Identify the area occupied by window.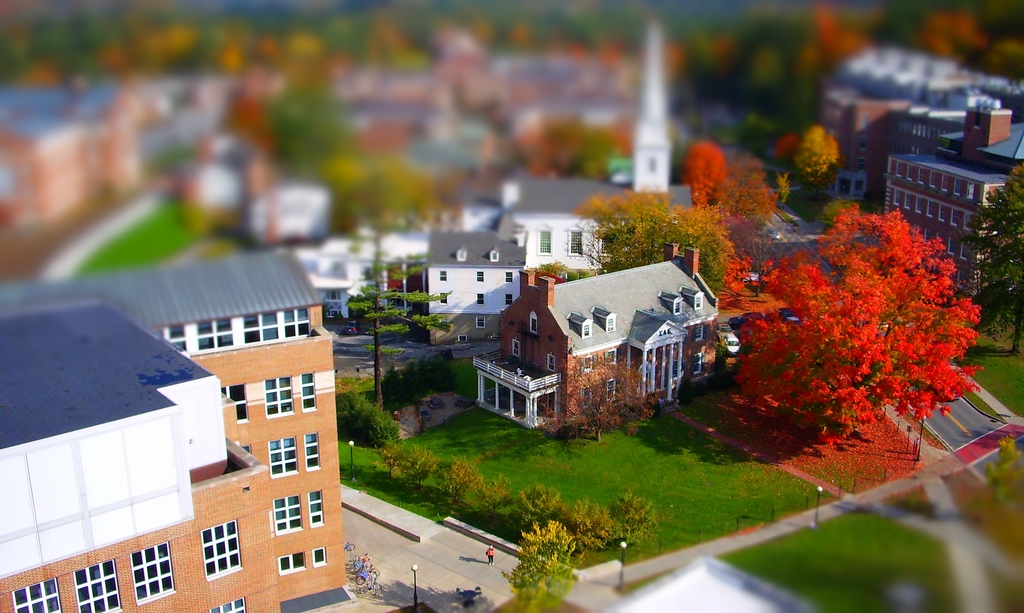
Area: crop(241, 443, 250, 454).
